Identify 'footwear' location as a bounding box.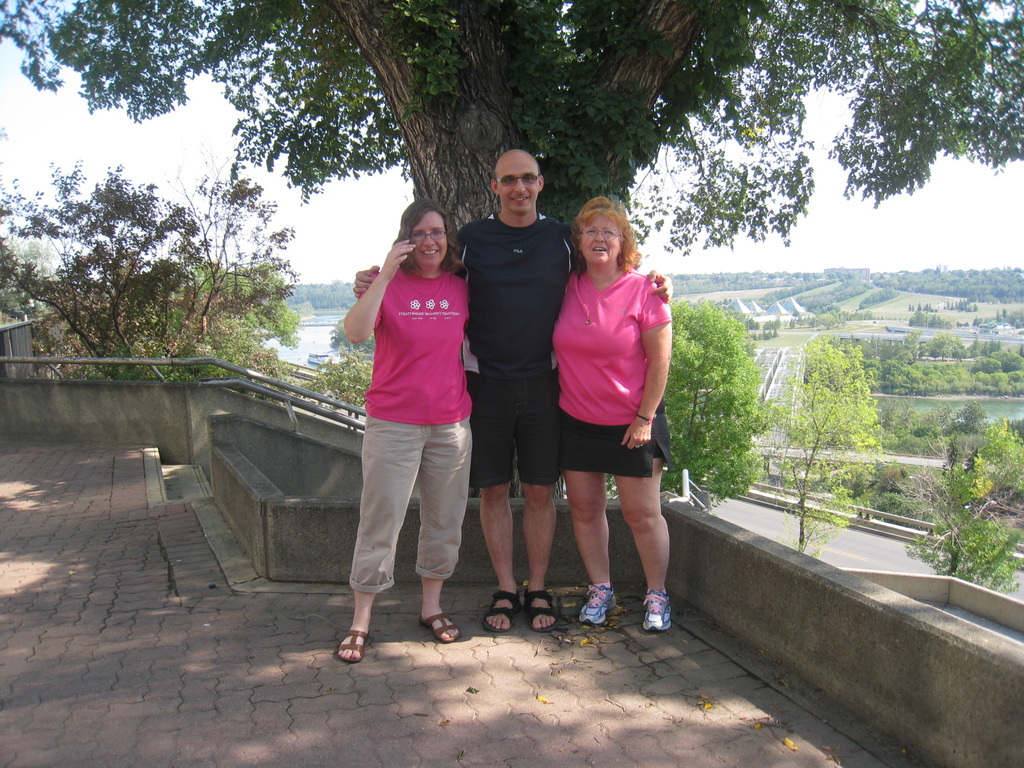
box=[337, 628, 367, 659].
